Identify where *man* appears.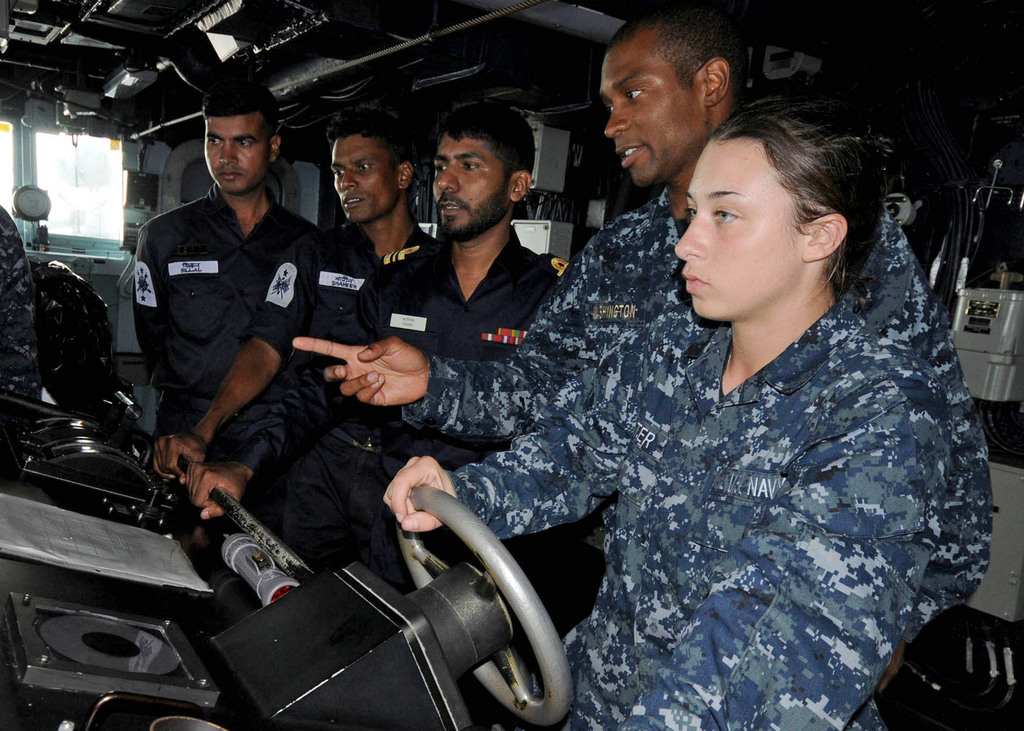
Appears at <region>285, 5, 991, 730</region>.
